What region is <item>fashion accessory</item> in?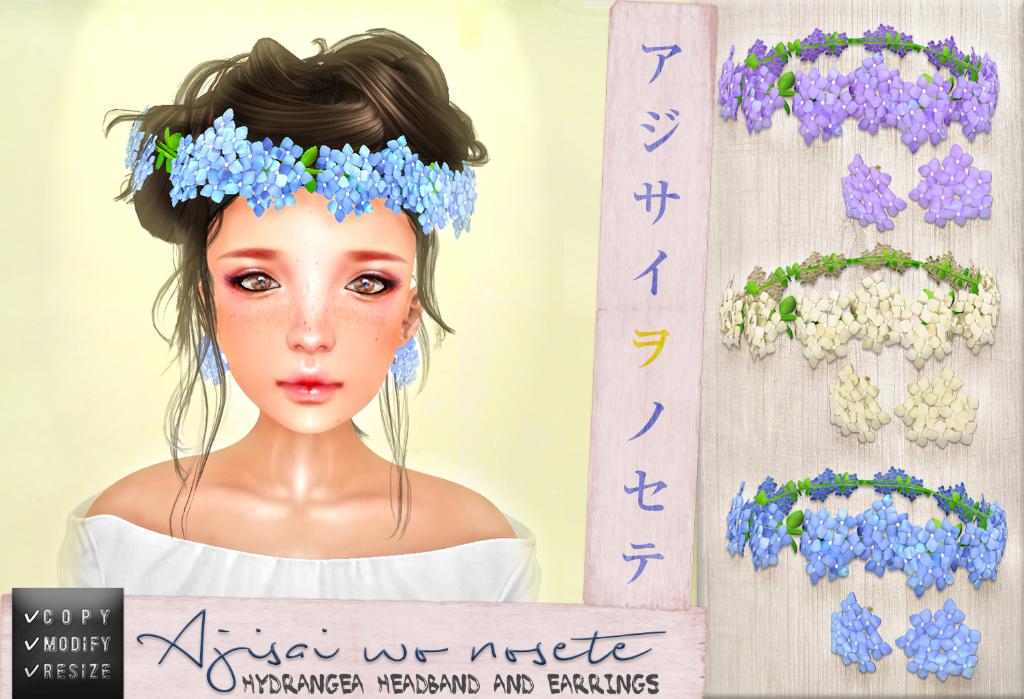
(915, 149, 997, 229).
